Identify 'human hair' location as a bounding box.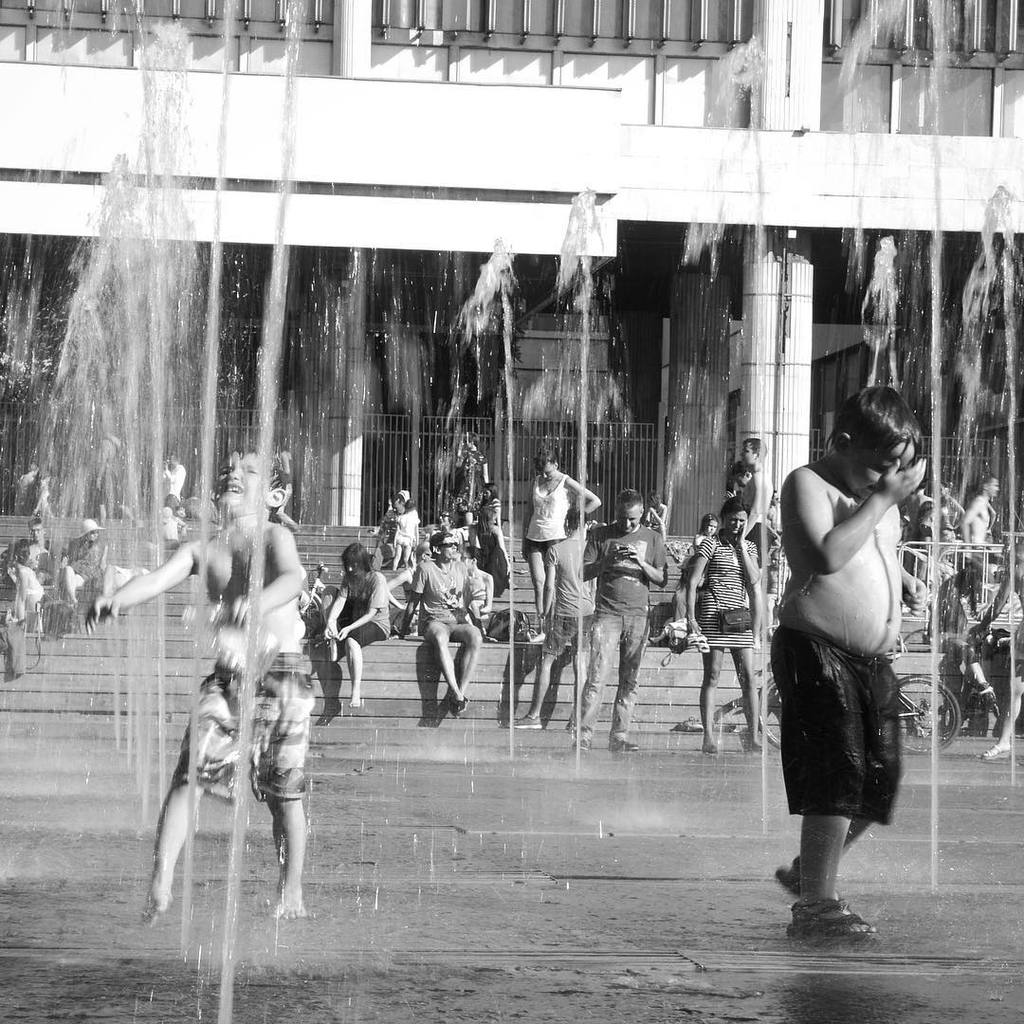
bbox(563, 506, 588, 531).
